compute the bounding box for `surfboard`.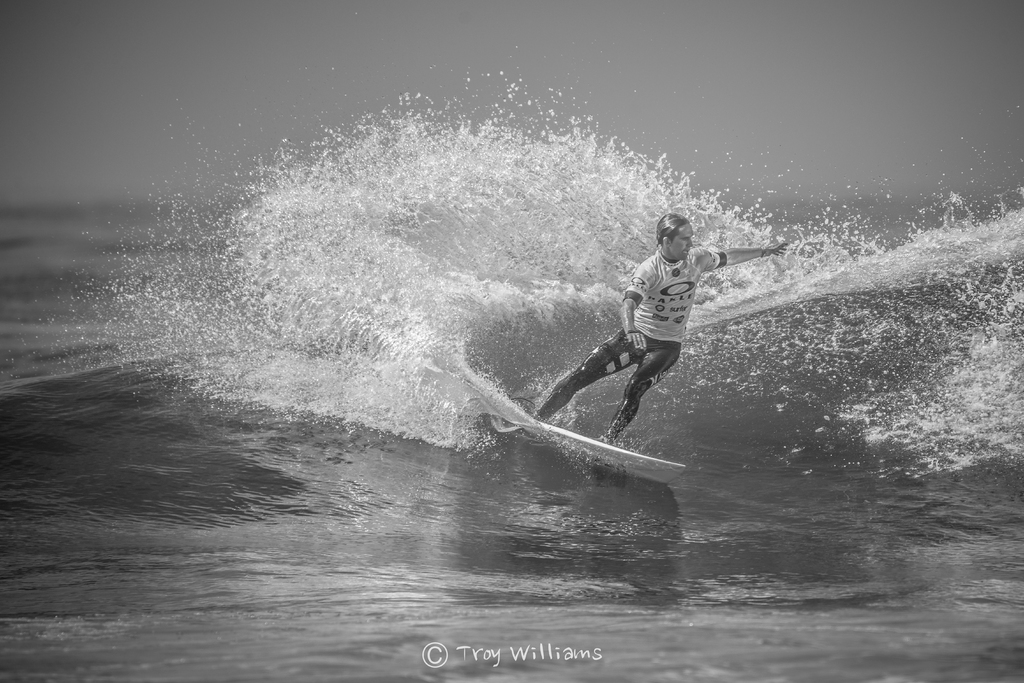
crop(540, 421, 687, 487).
